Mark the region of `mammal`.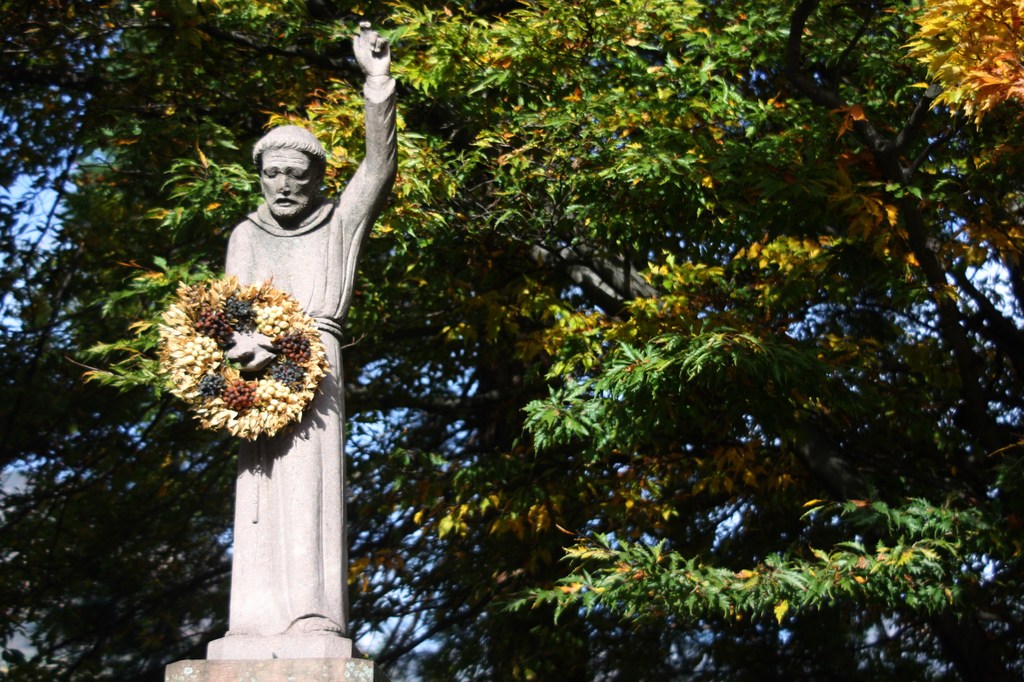
Region: pyautogui.locateOnScreen(164, 1, 389, 681).
